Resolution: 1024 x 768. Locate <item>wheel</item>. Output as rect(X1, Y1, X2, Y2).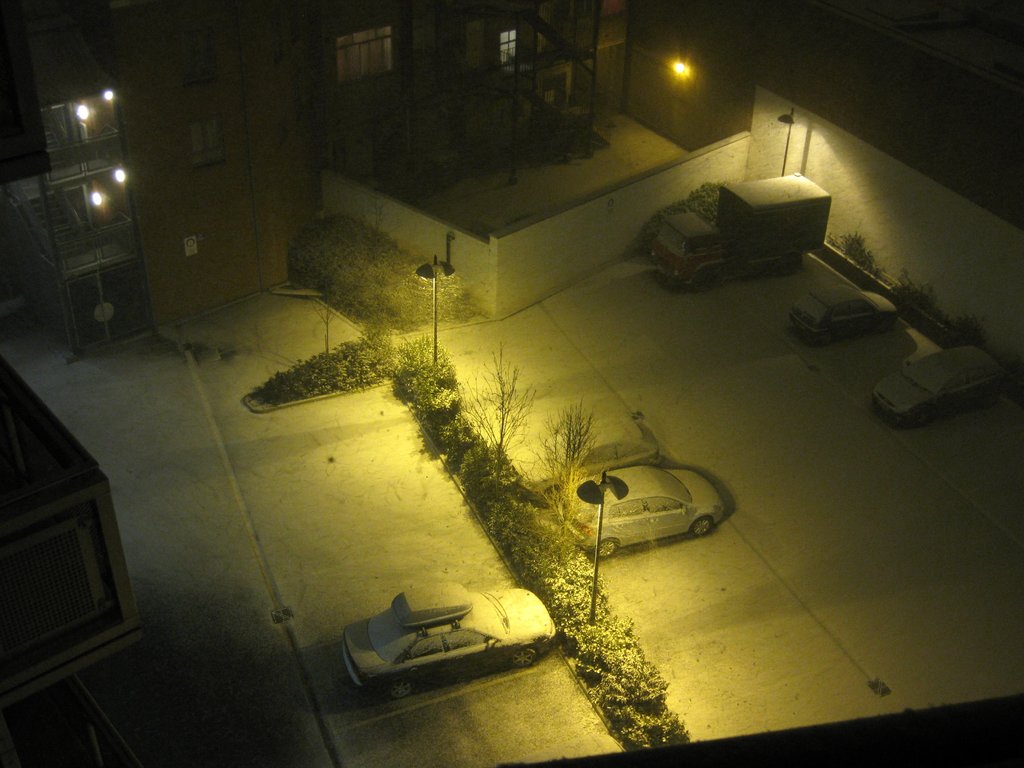
rect(689, 272, 713, 293).
